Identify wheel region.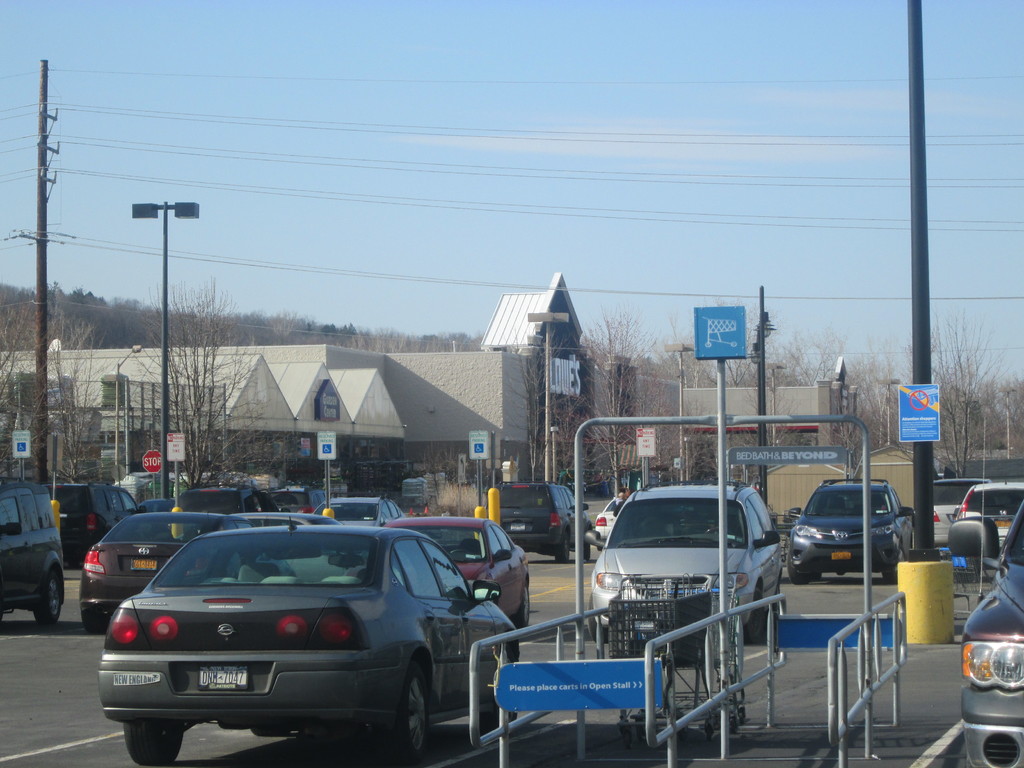
Region: <box>634,716,647,739</box>.
